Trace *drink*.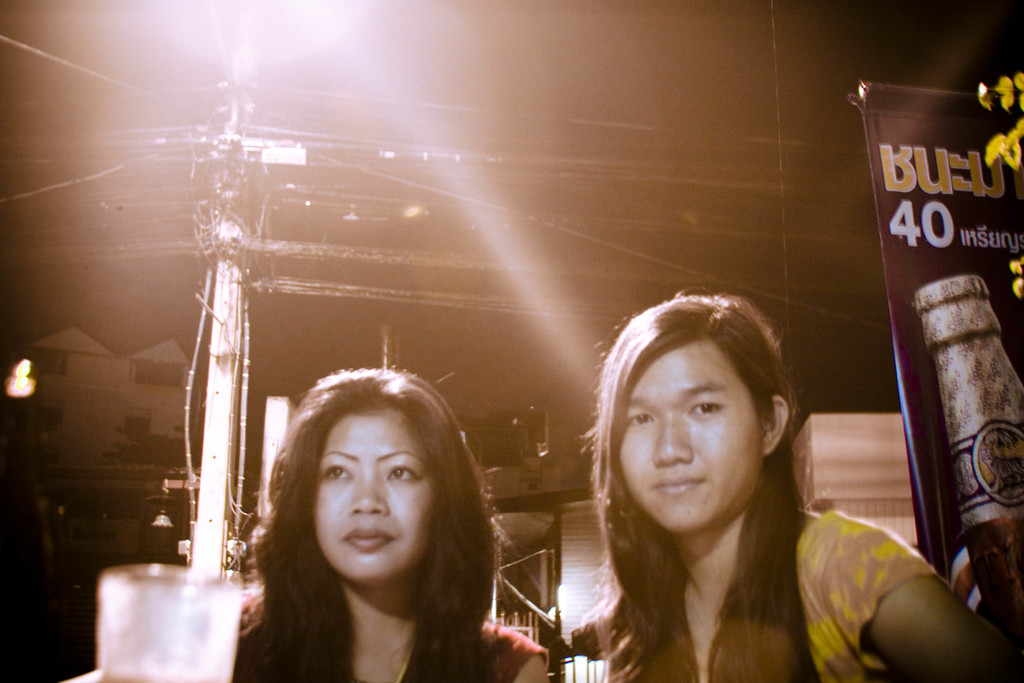
Traced to x1=911, y1=272, x2=1023, y2=645.
